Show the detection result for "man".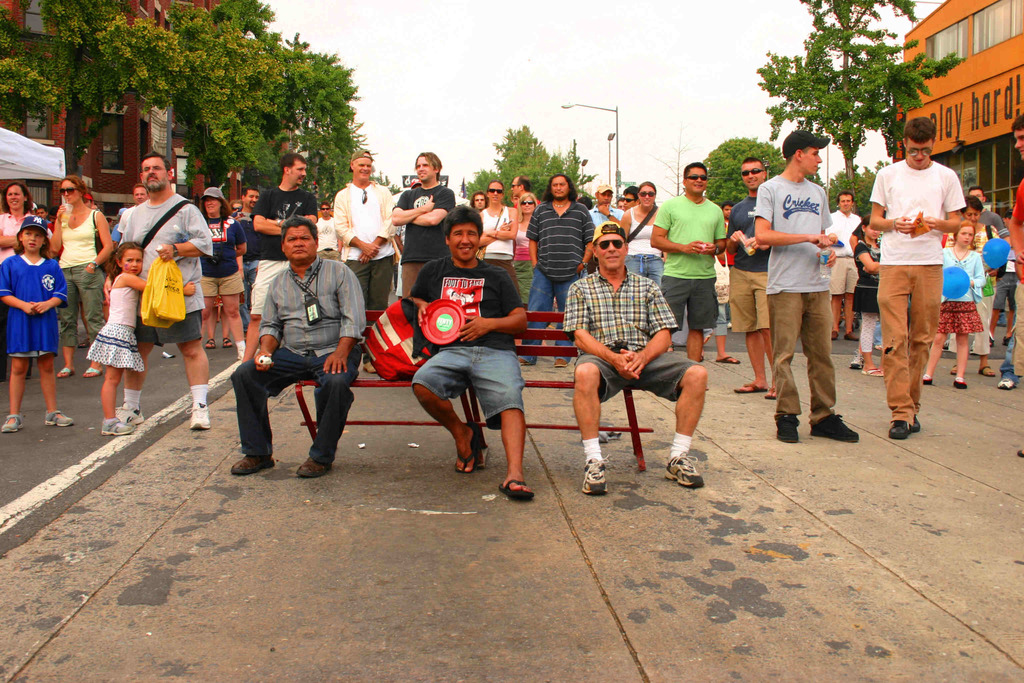
detection(715, 199, 740, 329).
